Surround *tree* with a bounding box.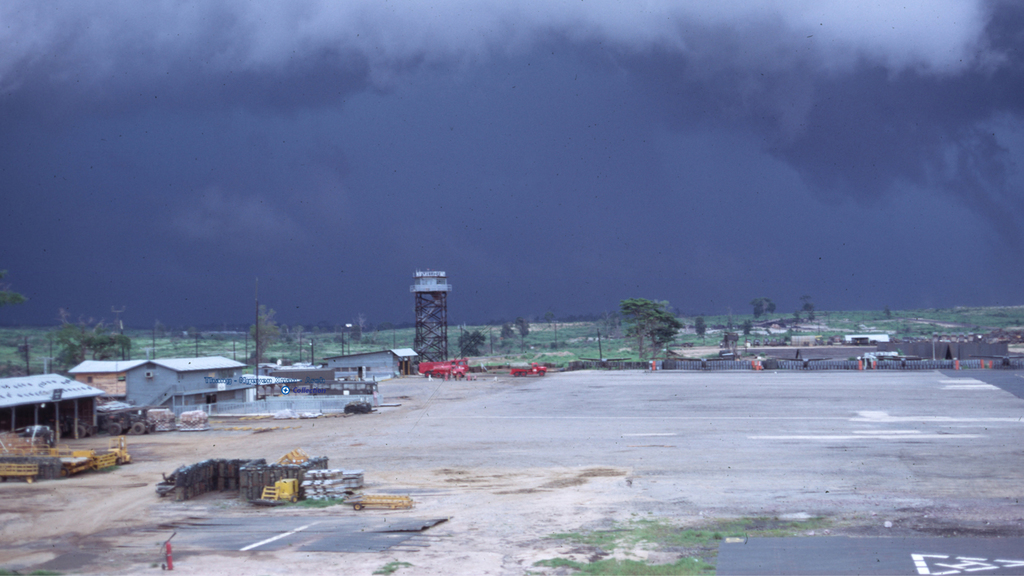
box=[646, 313, 687, 360].
